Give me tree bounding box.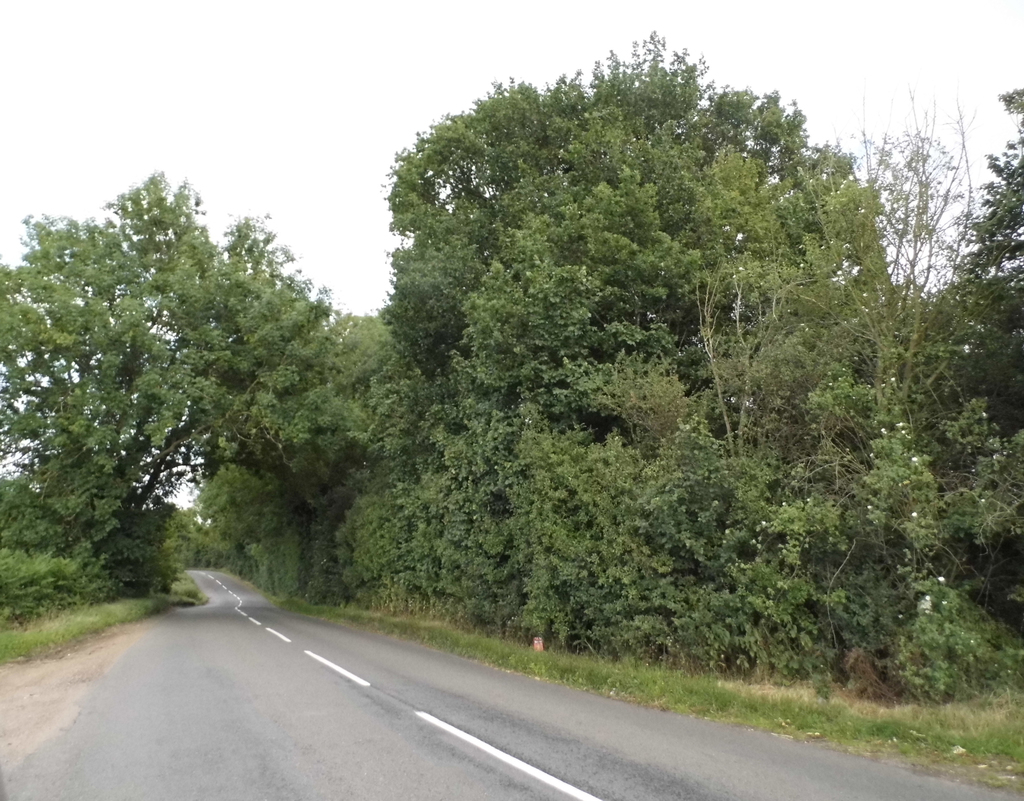
region(372, 33, 906, 653).
